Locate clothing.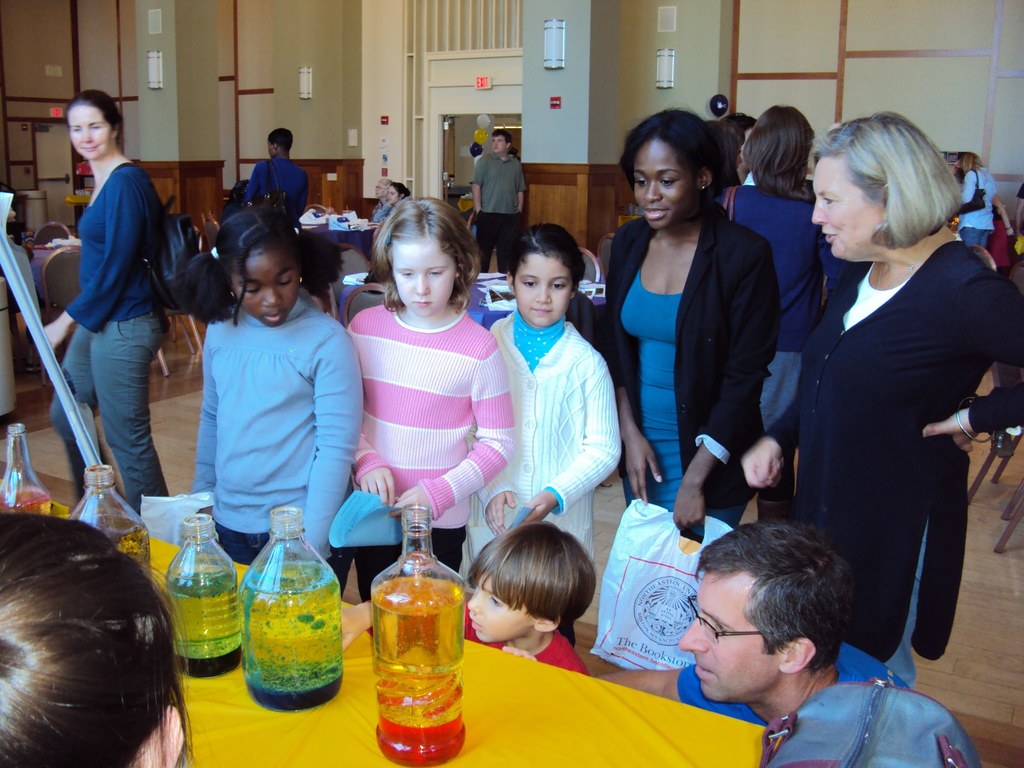
Bounding box: [x1=477, y1=148, x2=536, y2=280].
